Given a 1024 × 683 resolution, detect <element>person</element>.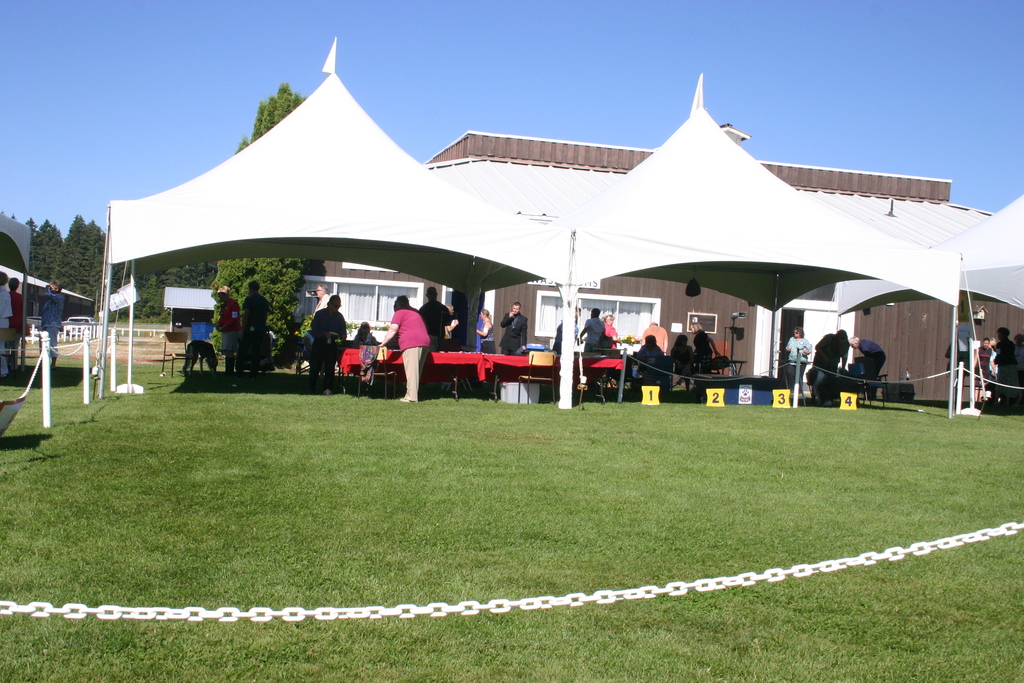
box=[807, 323, 853, 402].
